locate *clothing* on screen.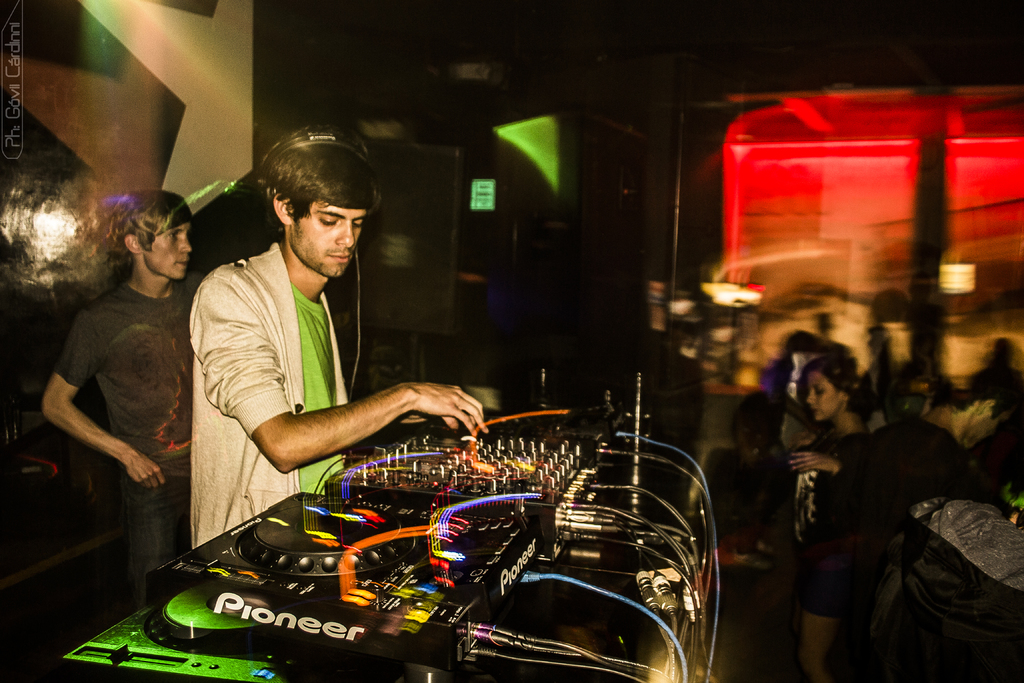
On screen at pyautogui.locateOnScreen(190, 247, 349, 541).
